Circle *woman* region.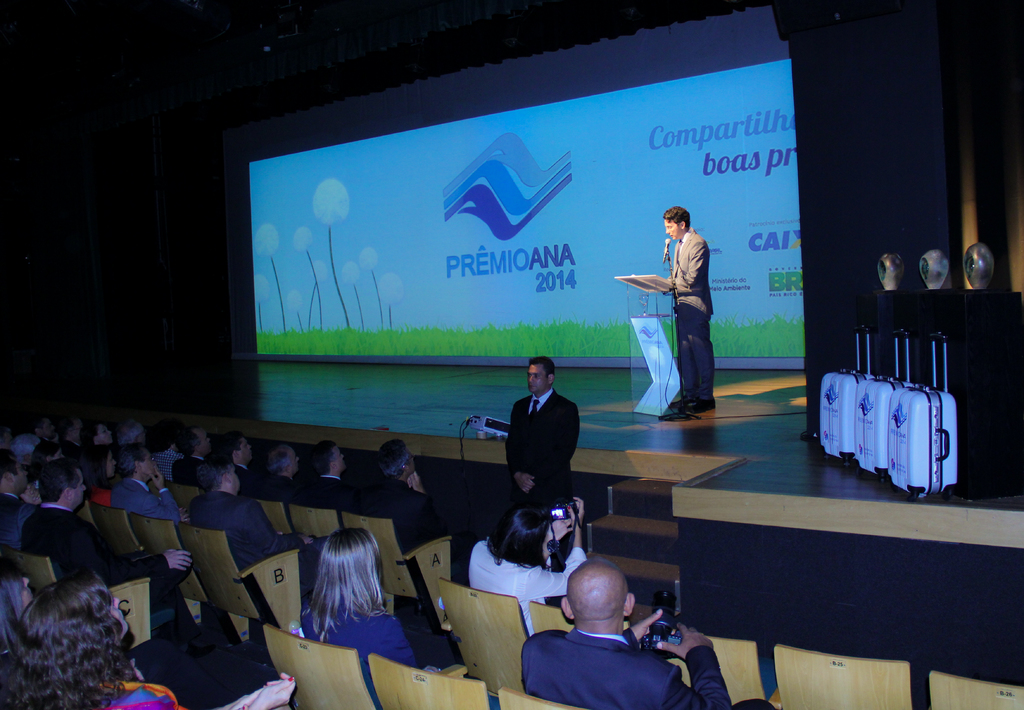
Region: bbox=(470, 489, 604, 636).
